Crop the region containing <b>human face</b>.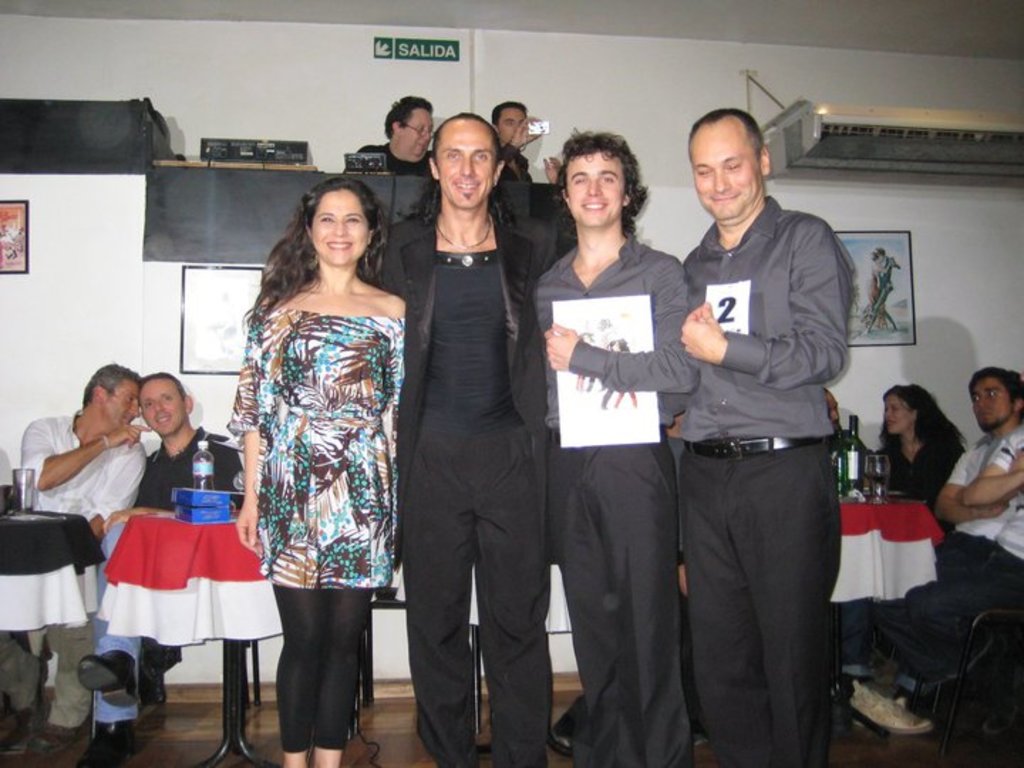
Crop region: 138 373 185 437.
